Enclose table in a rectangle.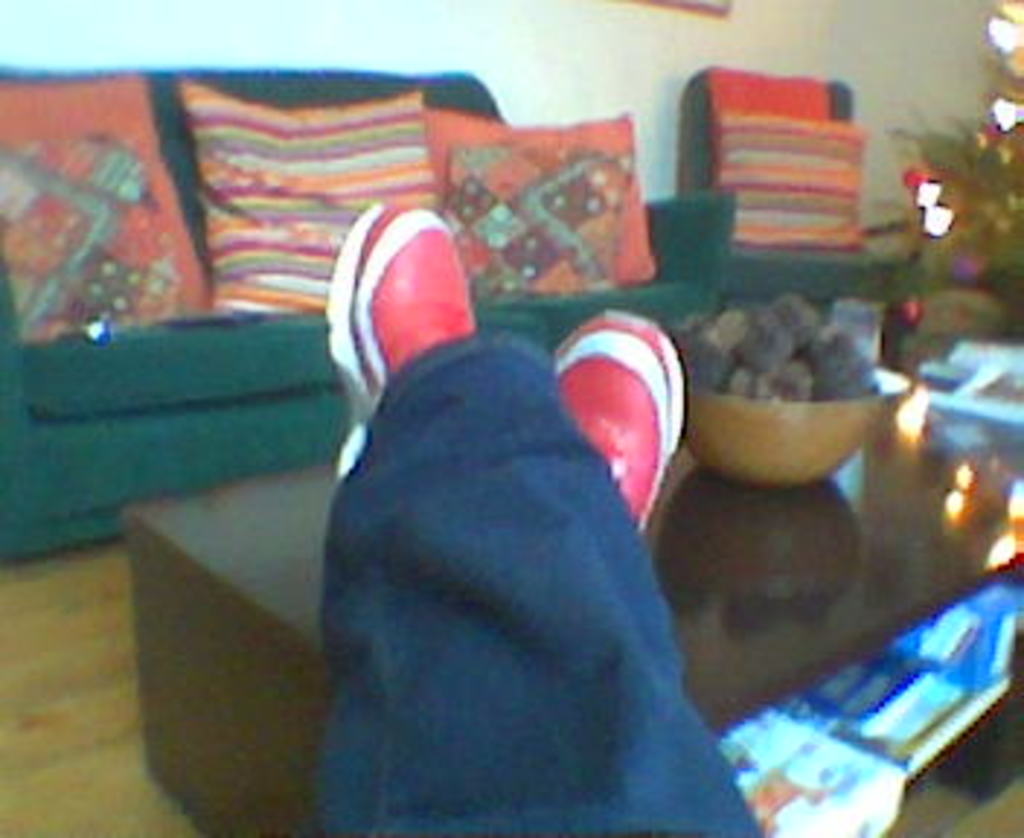
x1=90 y1=384 x2=1015 y2=835.
